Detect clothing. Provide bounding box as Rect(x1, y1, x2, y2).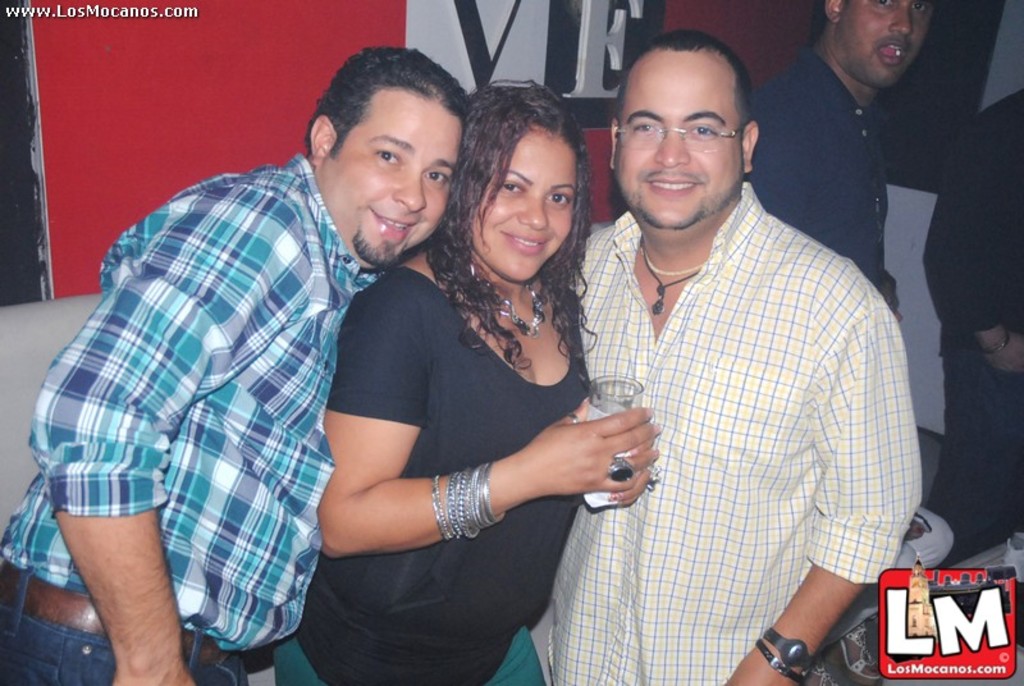
Rect(566, 129, 908, 663).
